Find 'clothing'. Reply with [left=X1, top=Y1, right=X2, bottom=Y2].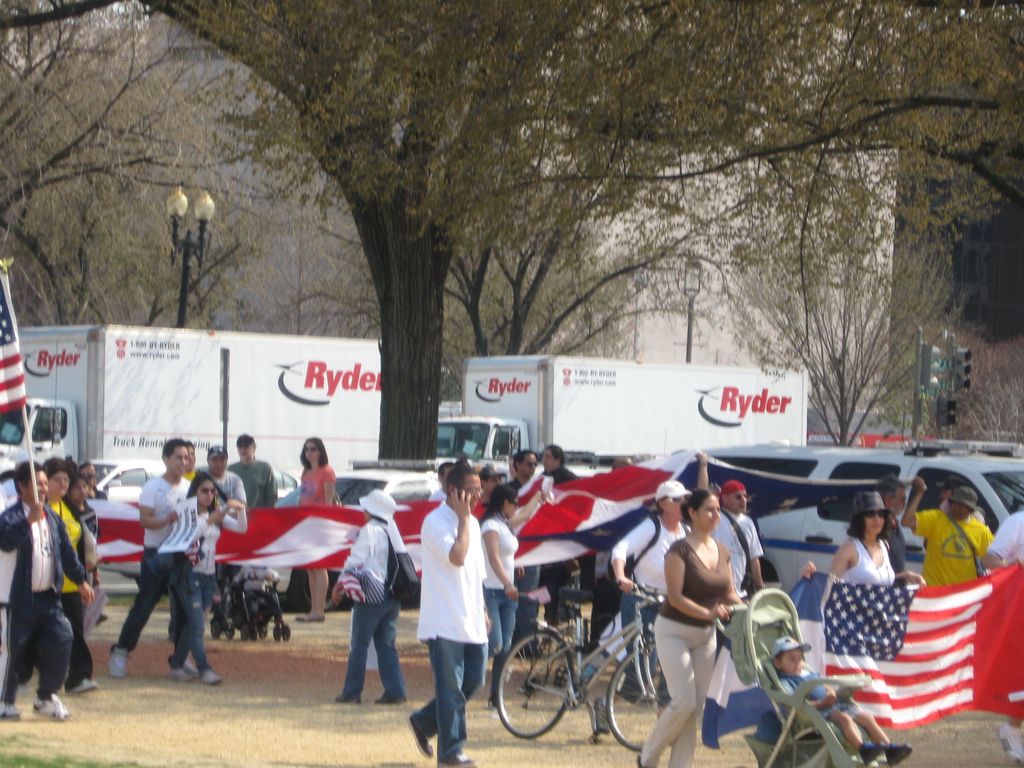
[left=0, top=490, right=93, bottom=709].
